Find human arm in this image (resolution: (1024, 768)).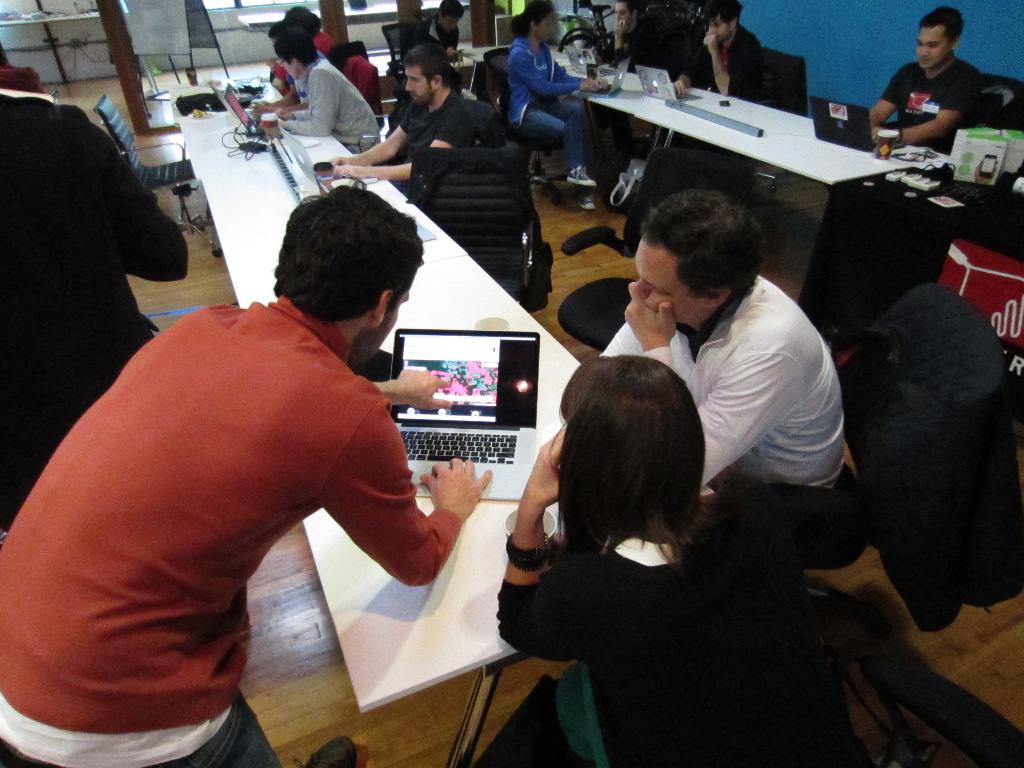
601, 317, 638, 356.
